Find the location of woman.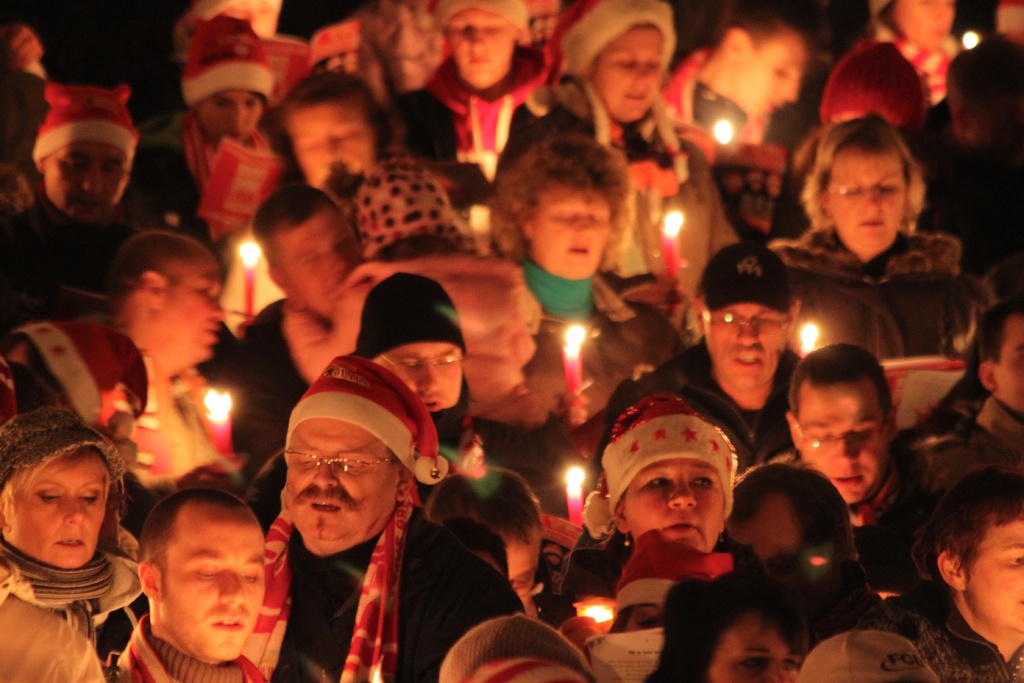
Location: <bbox>660, 575, 806, 682</bbox>.
